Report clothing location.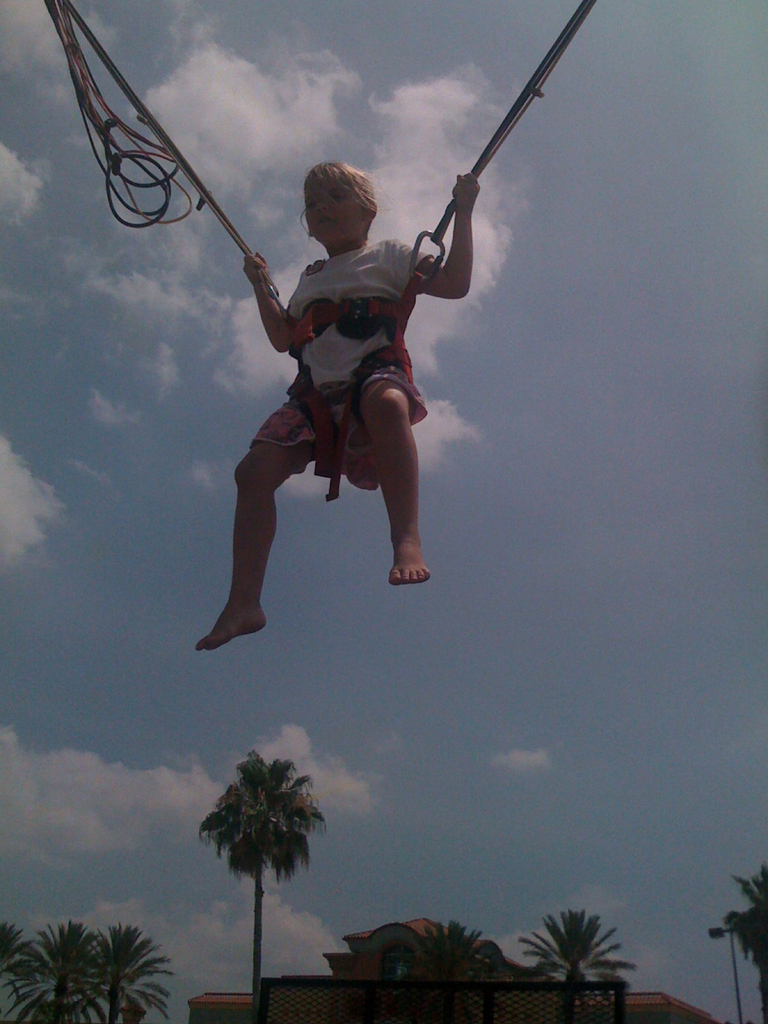
Report: x1=236, y1=239, x2=463, y2=497.
